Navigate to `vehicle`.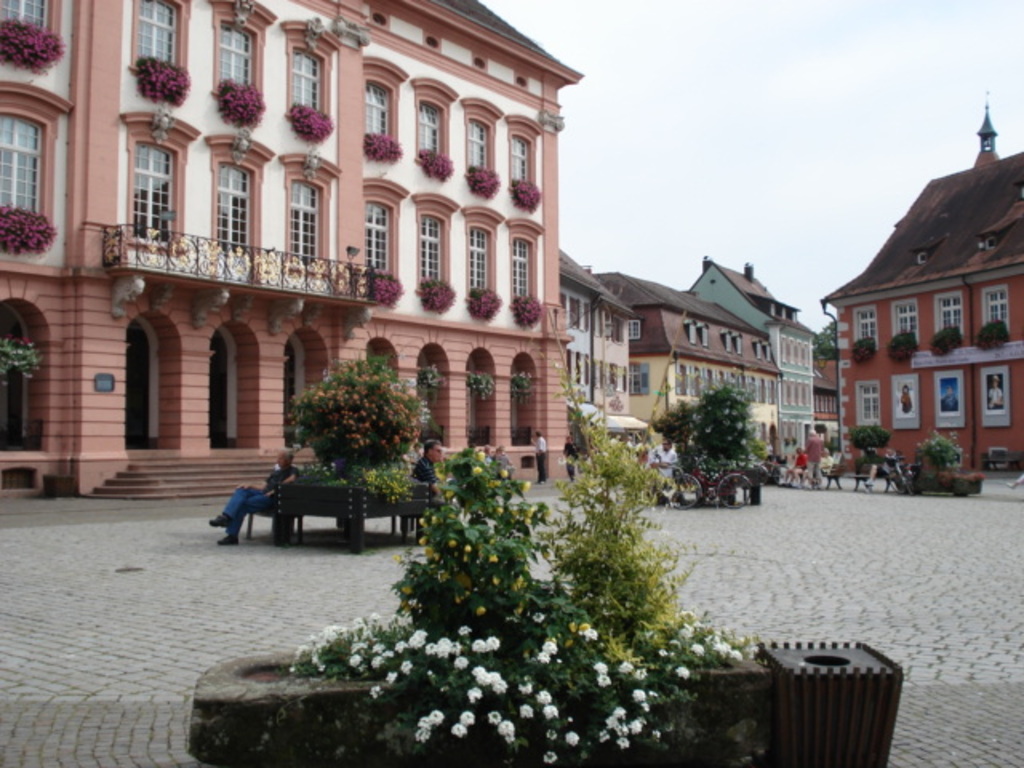
Navigation target: (left=882, top=451, right=920, bottom=498).
